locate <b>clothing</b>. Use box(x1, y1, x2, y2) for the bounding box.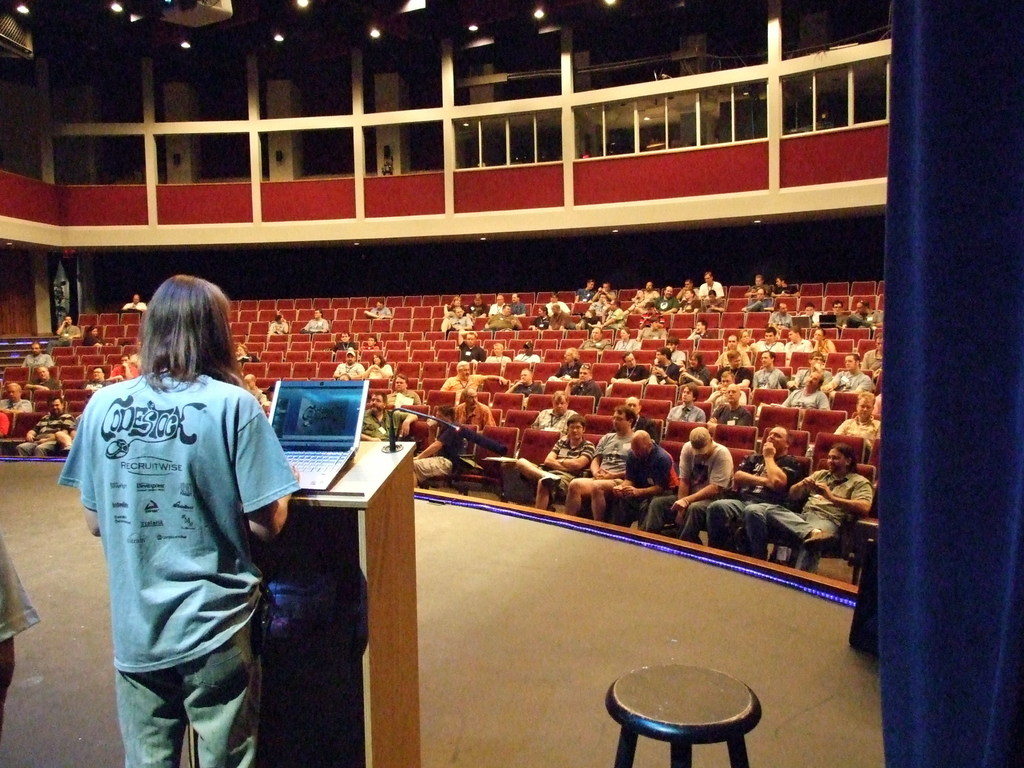
box(730, 361, 755, 393).
